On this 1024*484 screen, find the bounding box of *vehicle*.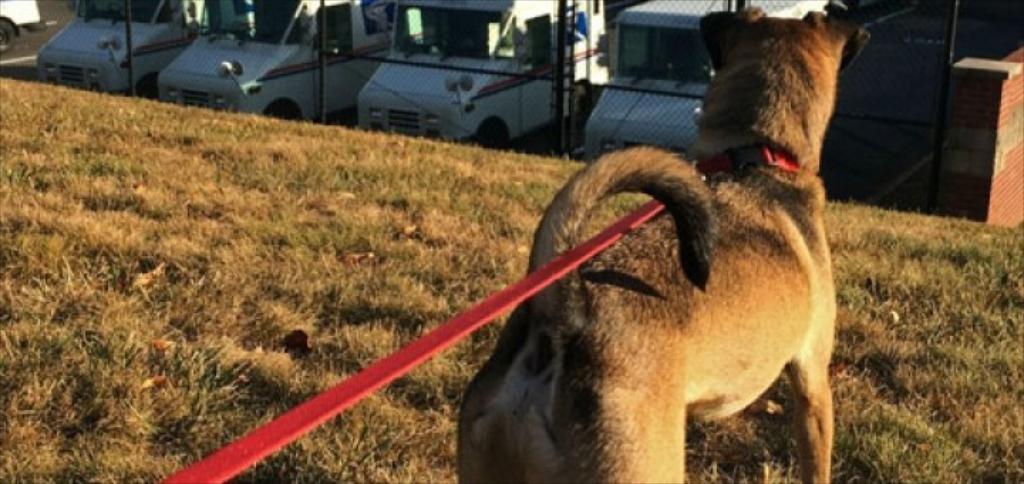
Bounding box: x1=149, y1=0, x2=428, y2=131.
